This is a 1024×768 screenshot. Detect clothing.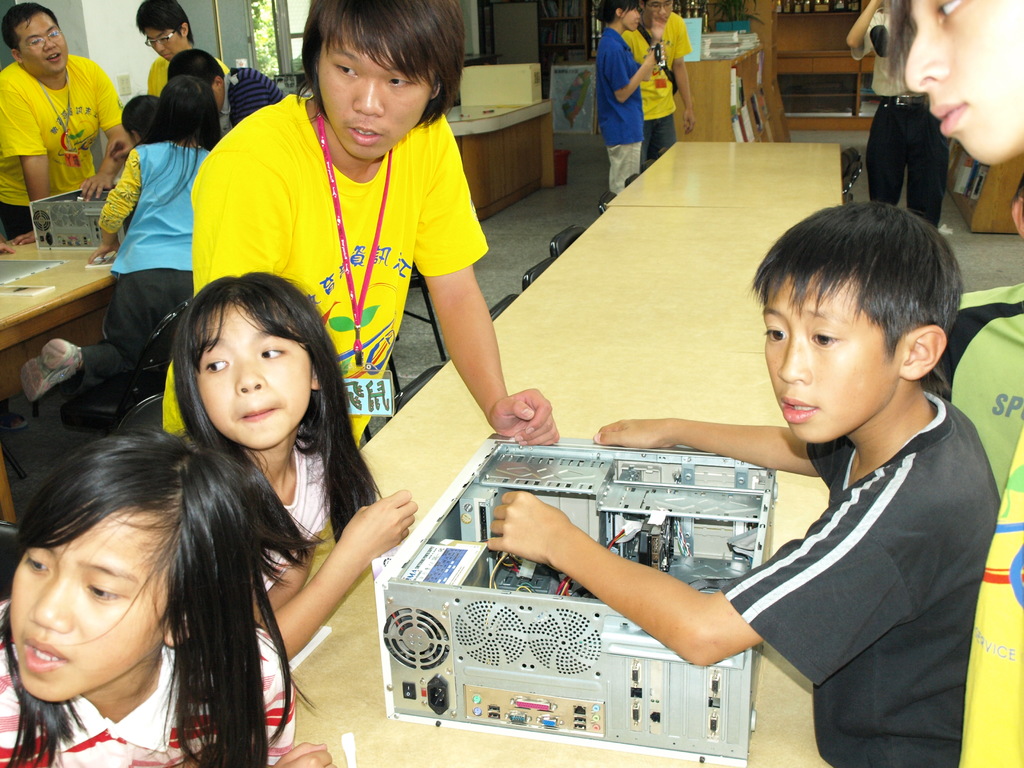
[x1=147, y1=58, x2=232, y2=94].
